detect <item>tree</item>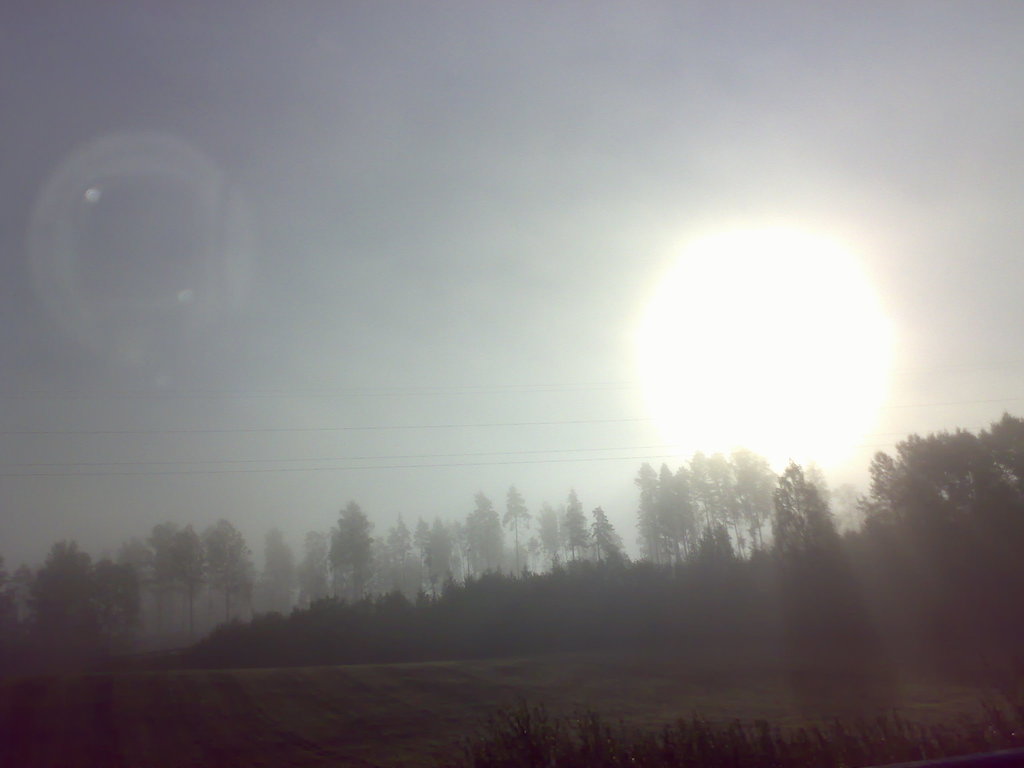
bbox=[95, 552, 129, 638]
